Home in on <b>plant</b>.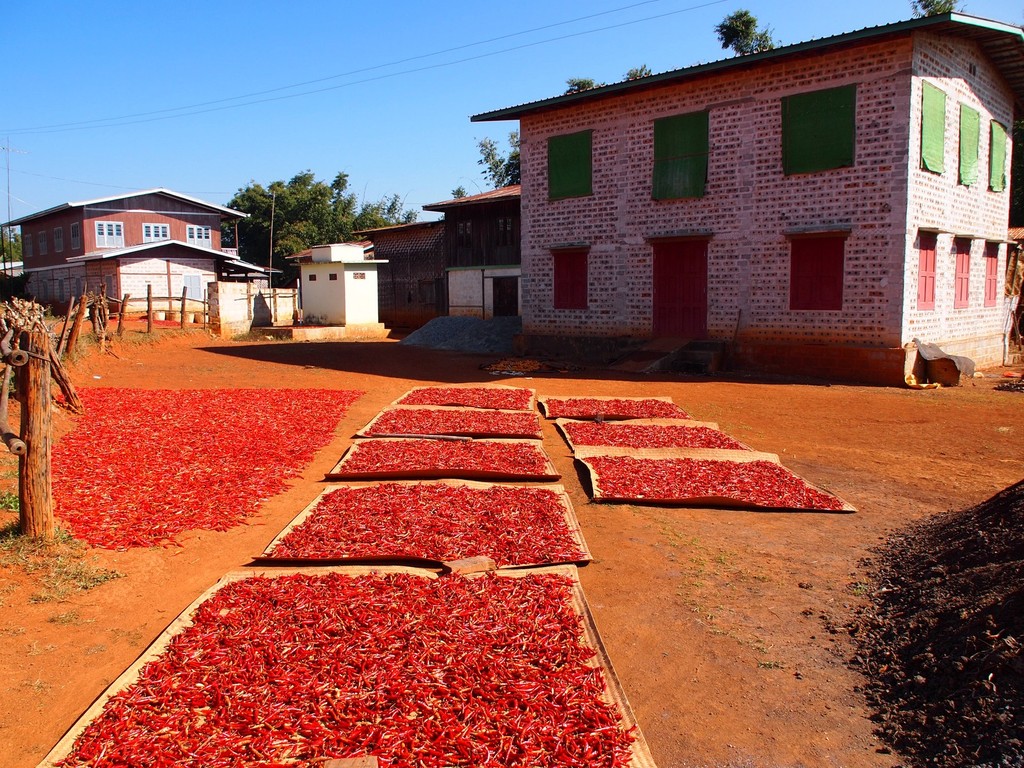
Homed in at [left=735, top=636, right=749, bottom=646].
